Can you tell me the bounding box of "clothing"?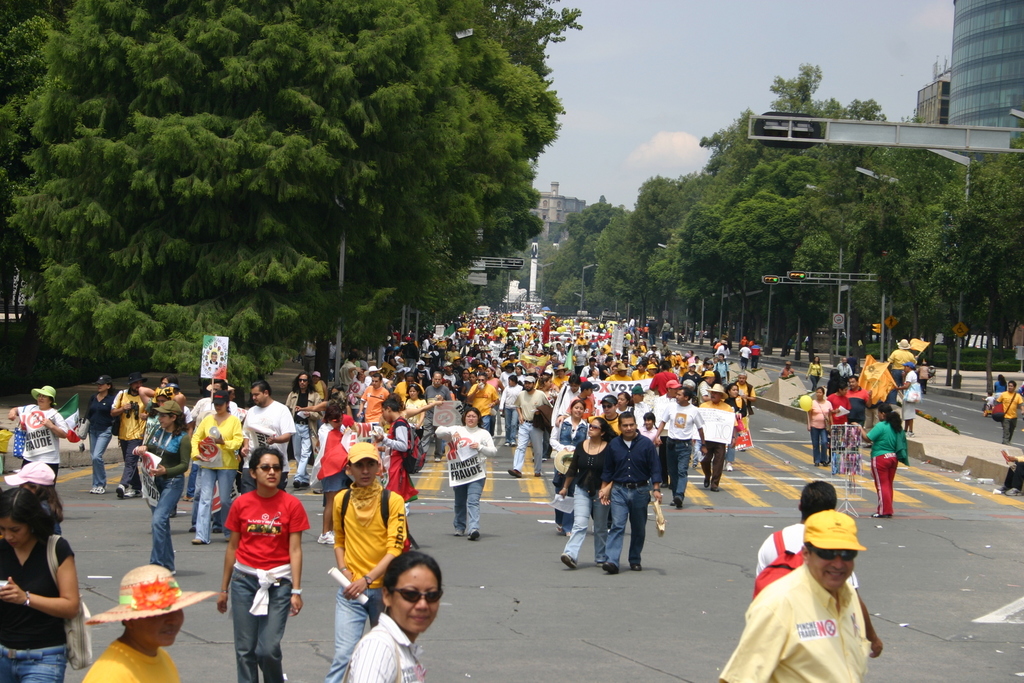
325/481/405/588.
